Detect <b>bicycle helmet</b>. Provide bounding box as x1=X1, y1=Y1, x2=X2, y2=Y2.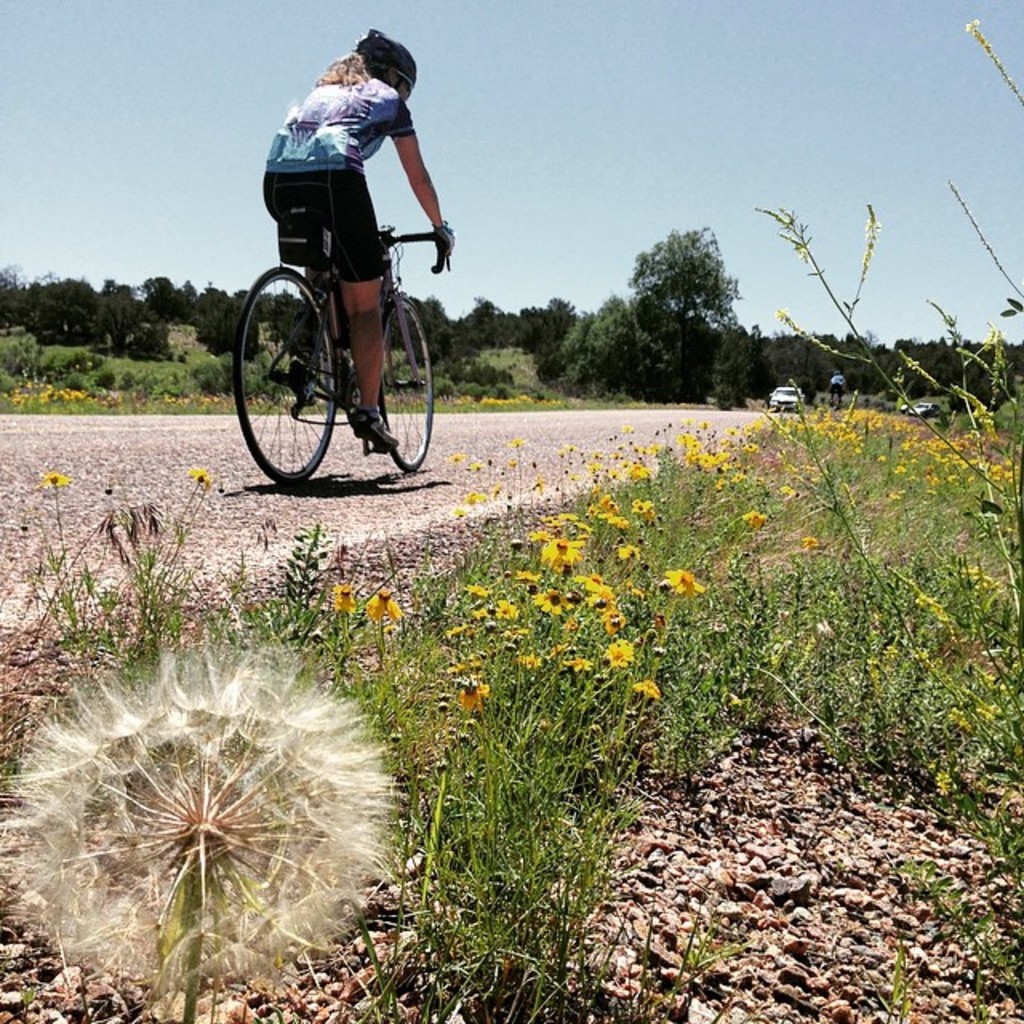
x1=358, y1=22, x2=416, y2=90.
